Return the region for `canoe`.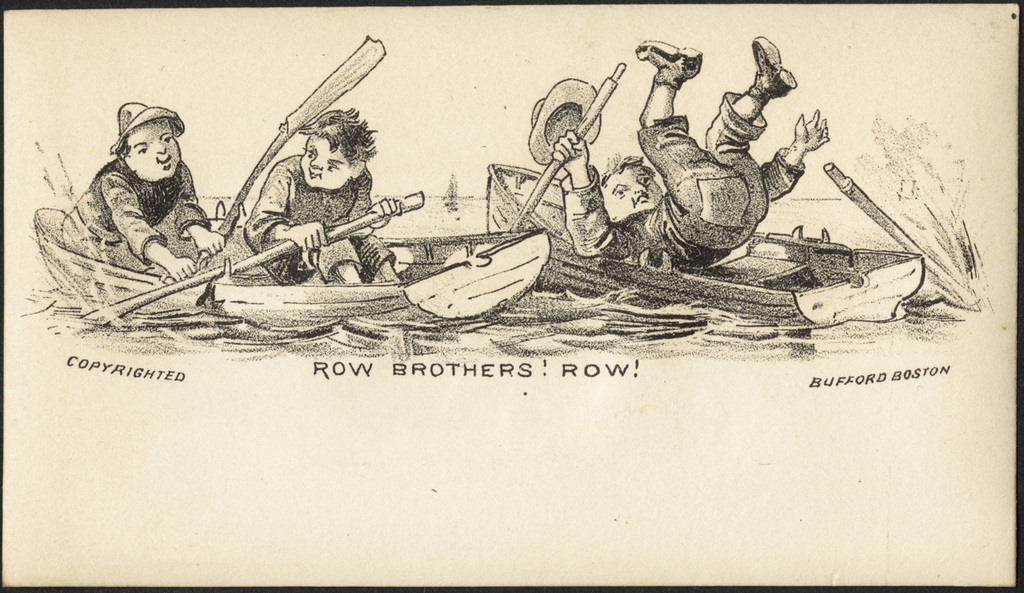
<box>496,161,925,333</box>.
